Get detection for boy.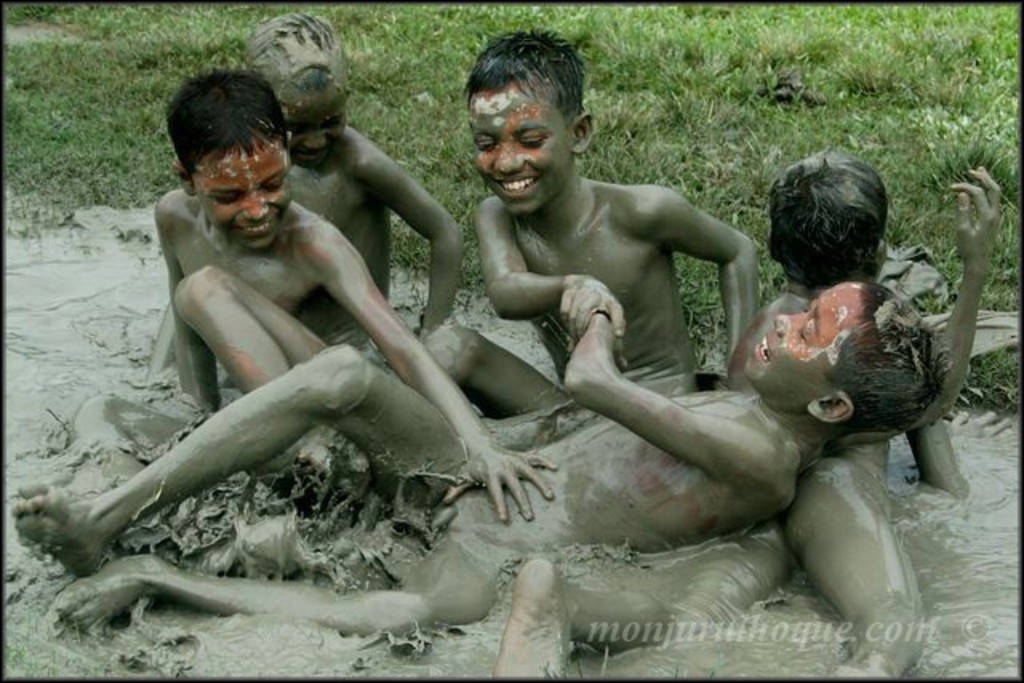
Detection: <region>240, 5, 461, 384</region>.
